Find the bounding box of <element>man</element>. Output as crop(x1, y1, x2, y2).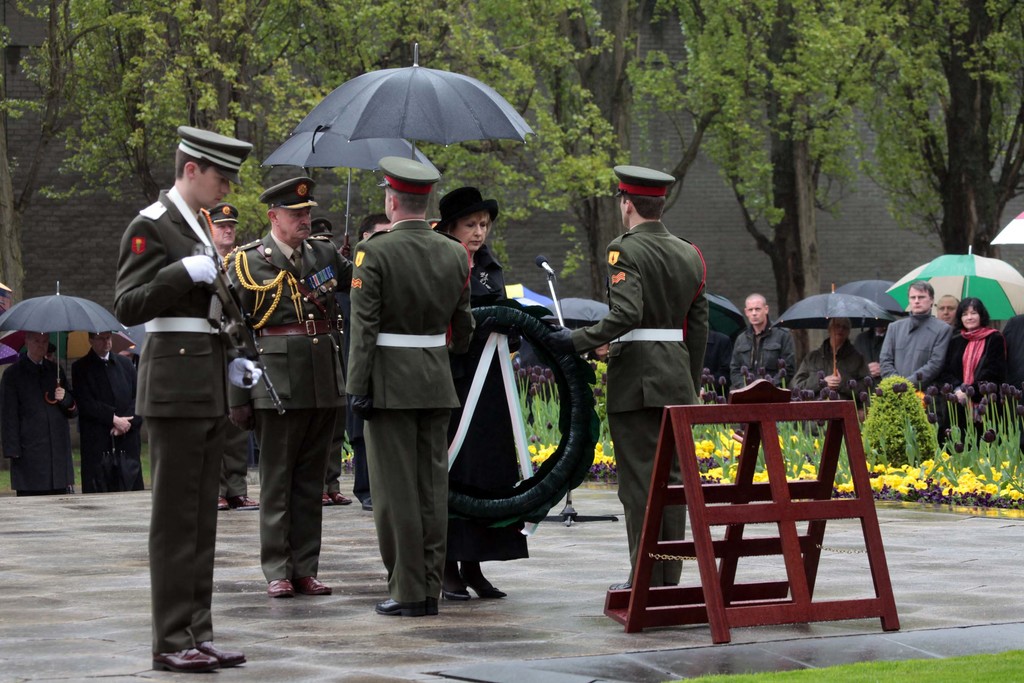
crop(310, 222, 346, 506).
